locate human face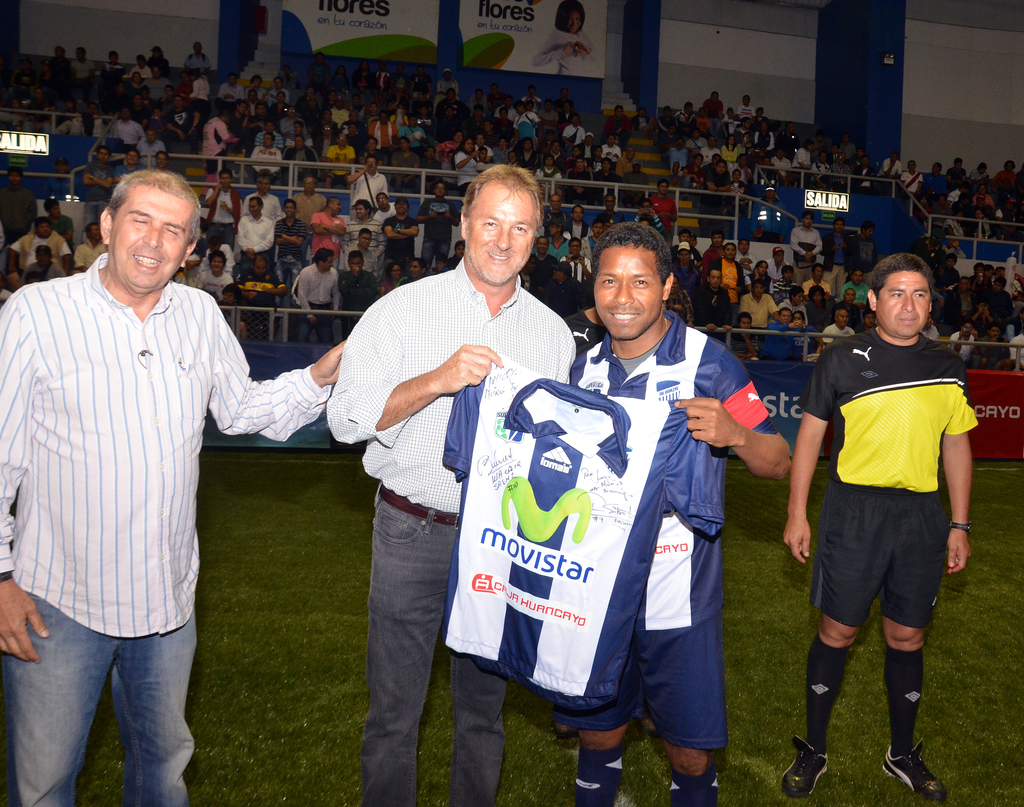
box(20, 54, 32, 74)
